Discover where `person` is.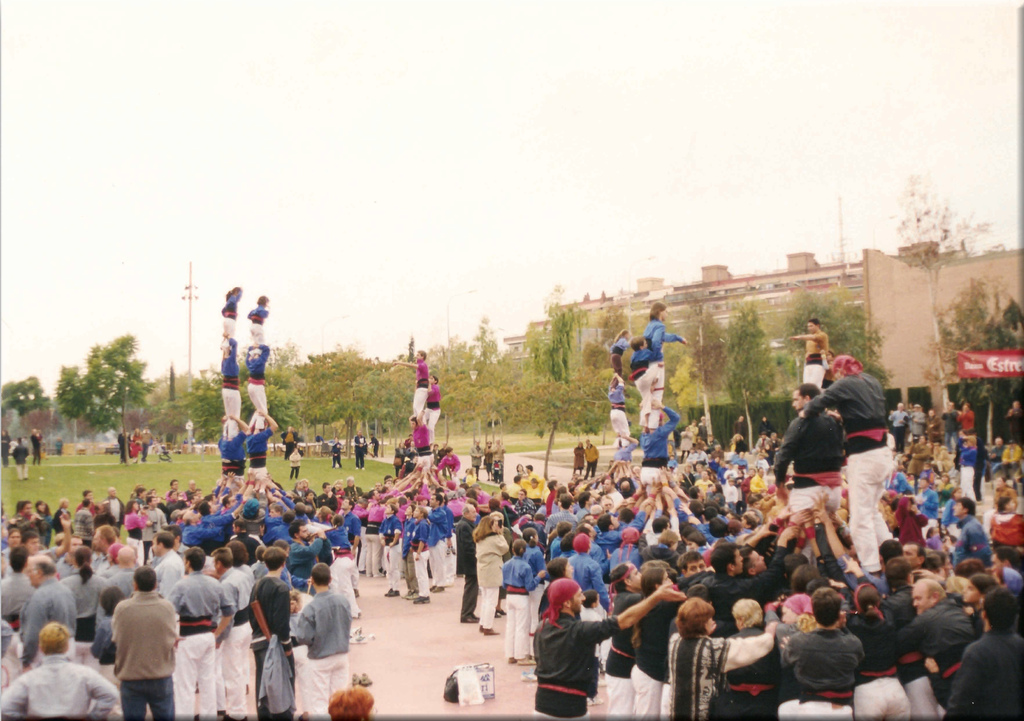
Discovered at left=245, top=411, right=278, bottom=490.
